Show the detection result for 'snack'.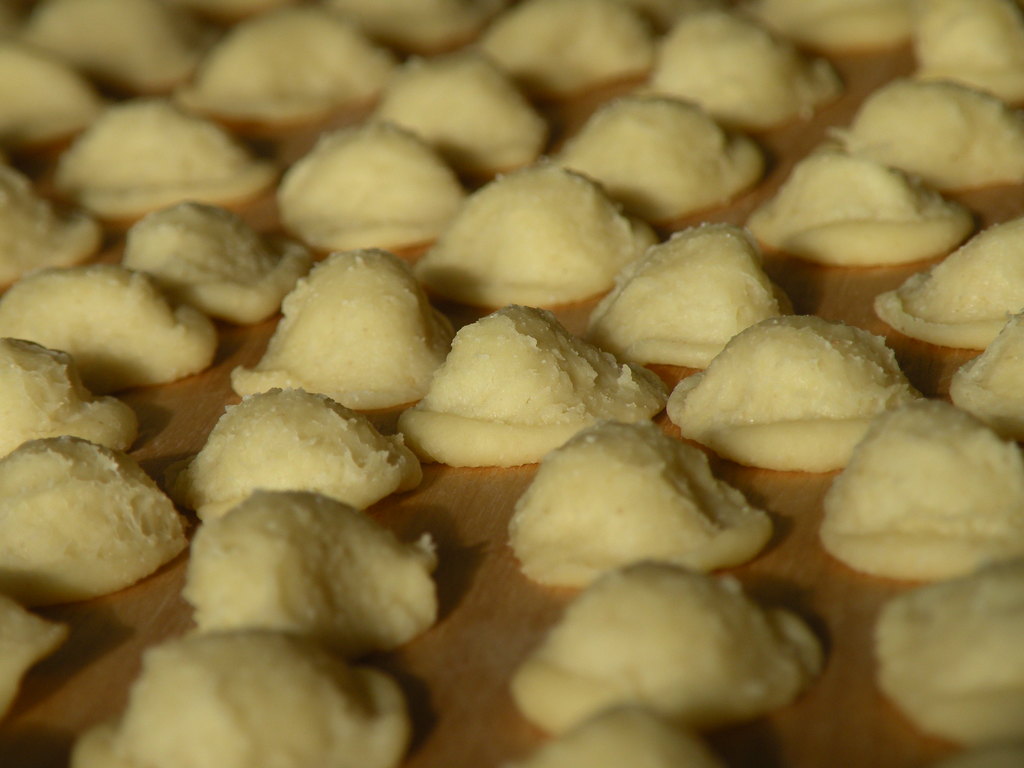
518, 706, 721, 767.
